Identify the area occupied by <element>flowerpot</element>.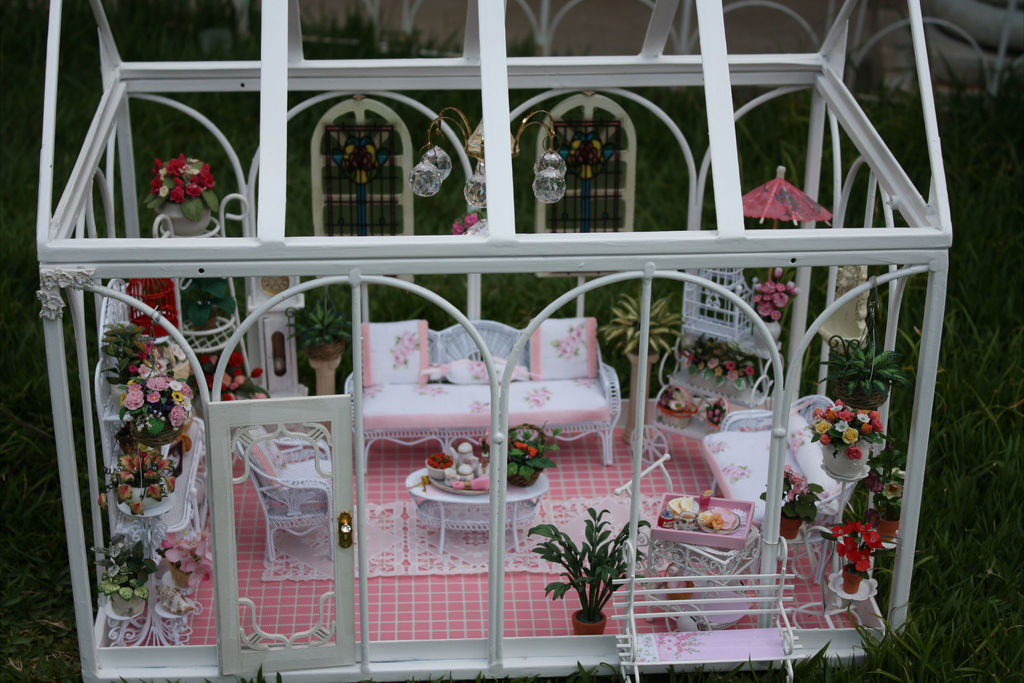
Area: x1=752 y1=320 x2=780 y2=345.
